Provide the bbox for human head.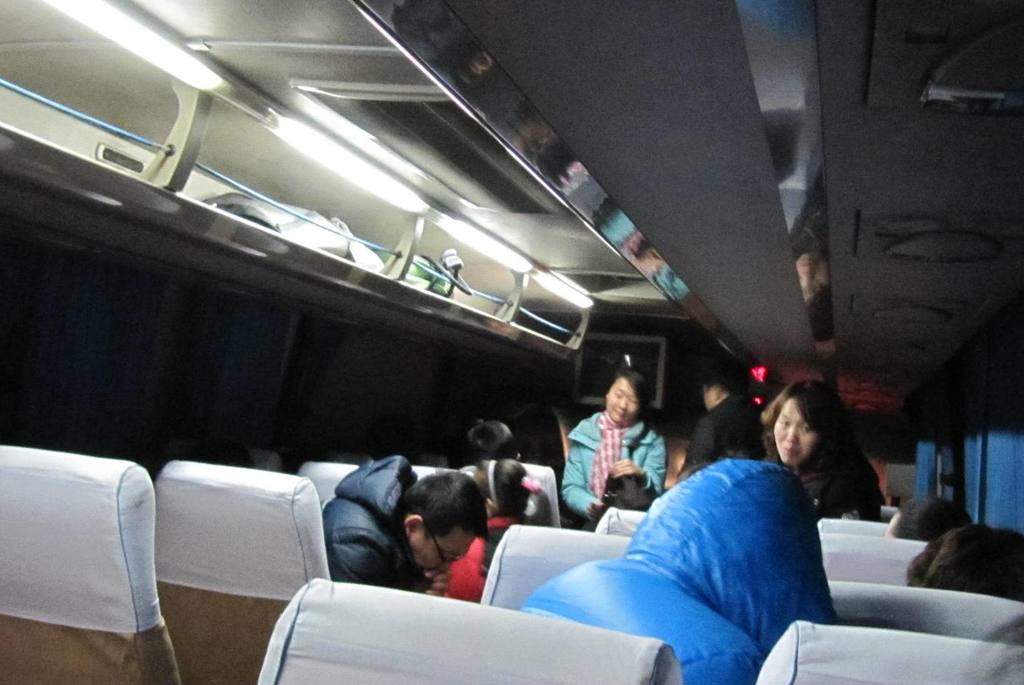
[left=622, top=458, right=822, bottom=618].
